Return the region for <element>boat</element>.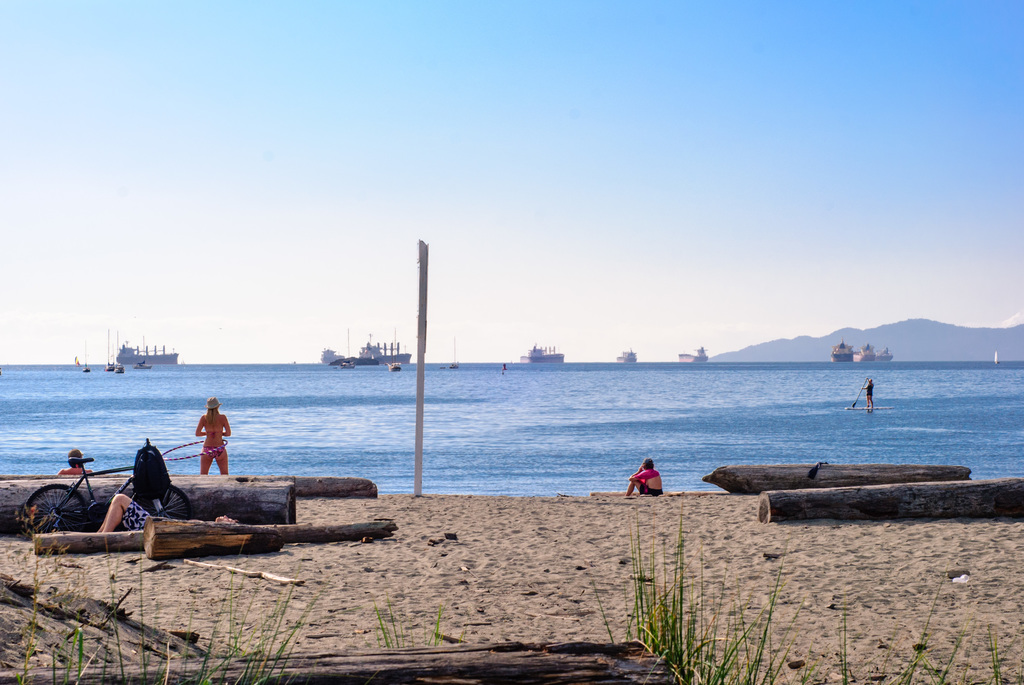
[105, 331, 113, 374].
